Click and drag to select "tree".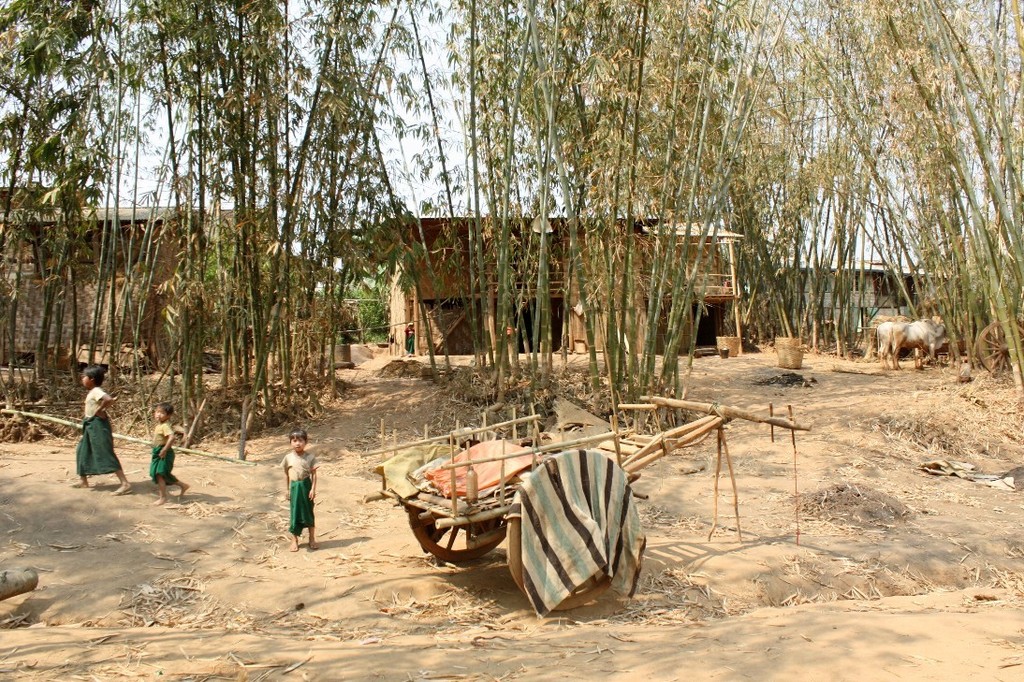
Selection: bbox=[136, 0, 210, 405].
